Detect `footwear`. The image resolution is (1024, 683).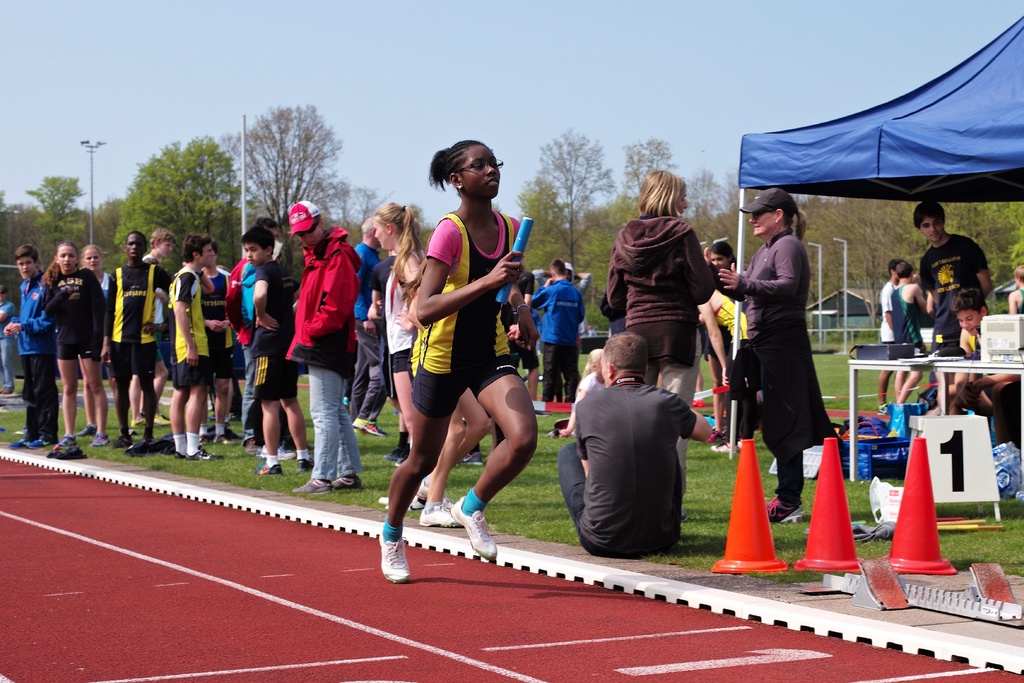
locate(416, 506, 462, 525).
